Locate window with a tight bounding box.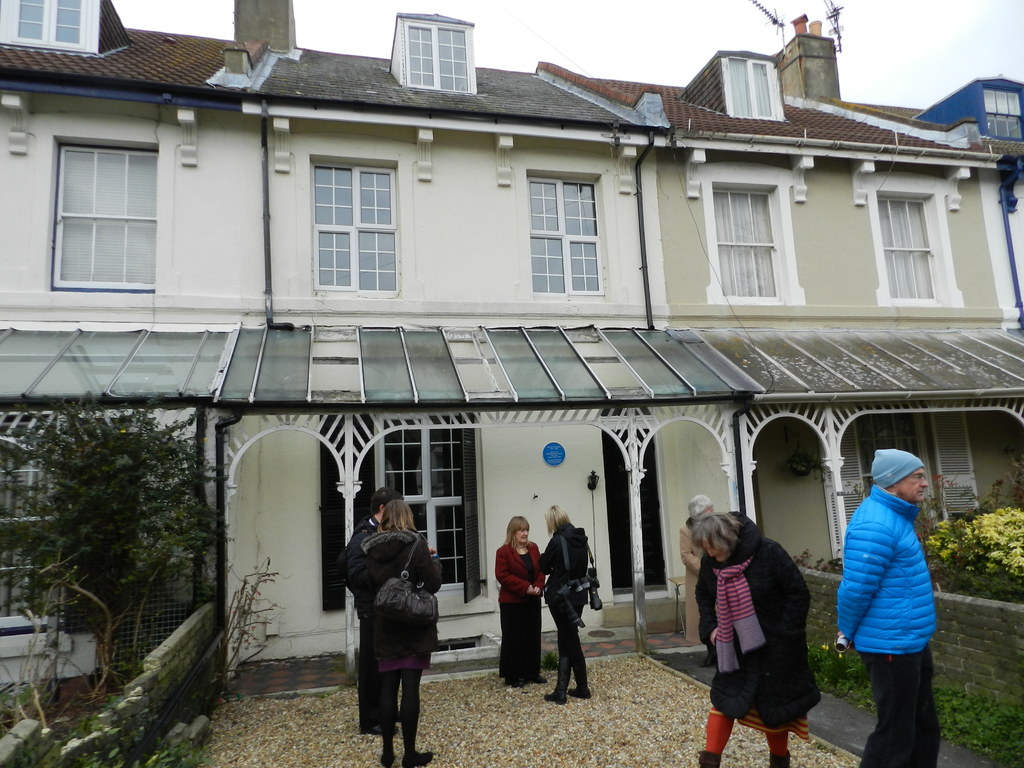
BBox(406, 29, 468, 87).
